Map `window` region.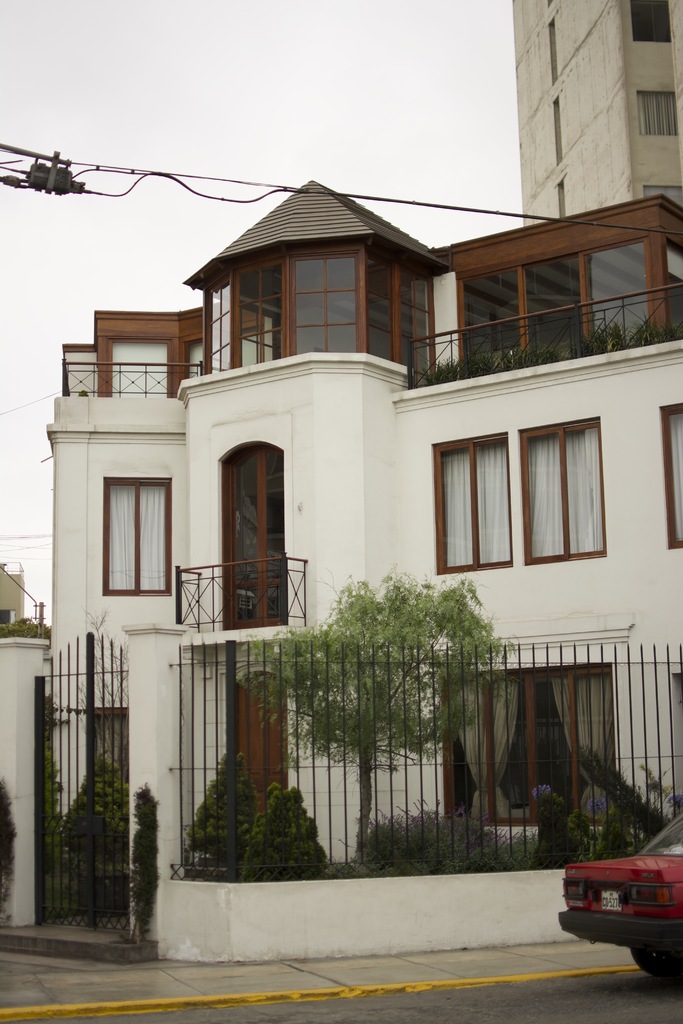
Mapped to 431,429,512,568.
